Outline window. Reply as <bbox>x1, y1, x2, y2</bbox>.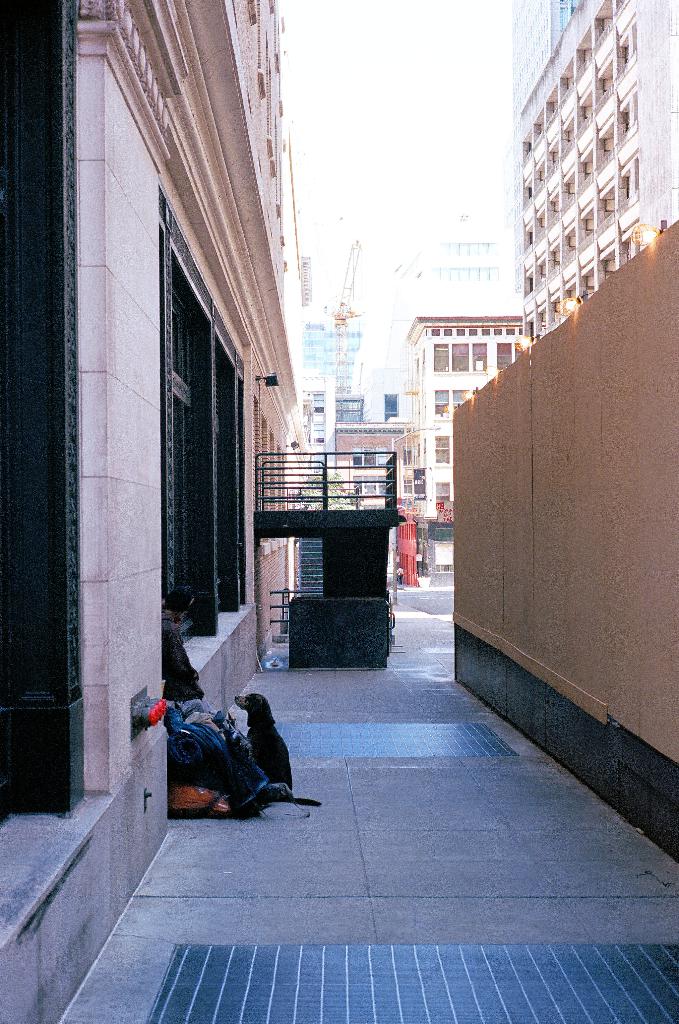
<bbox>526, 314, 538, 343</bbox>.
